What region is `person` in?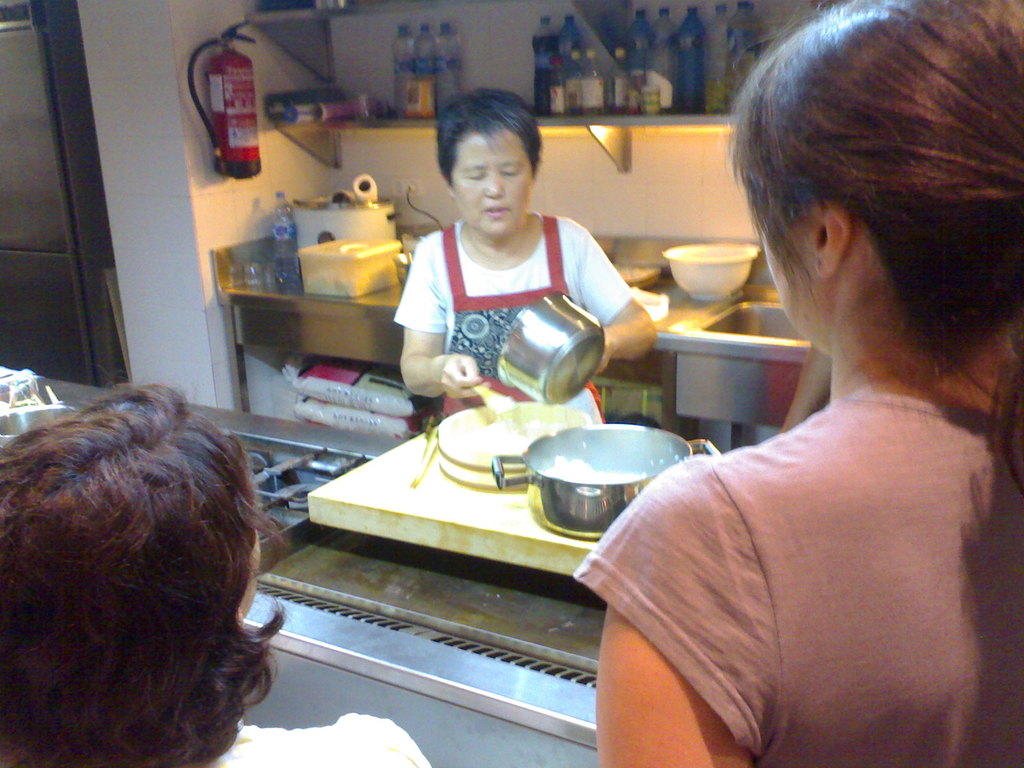
bbox(0, 352, 435, 767).
